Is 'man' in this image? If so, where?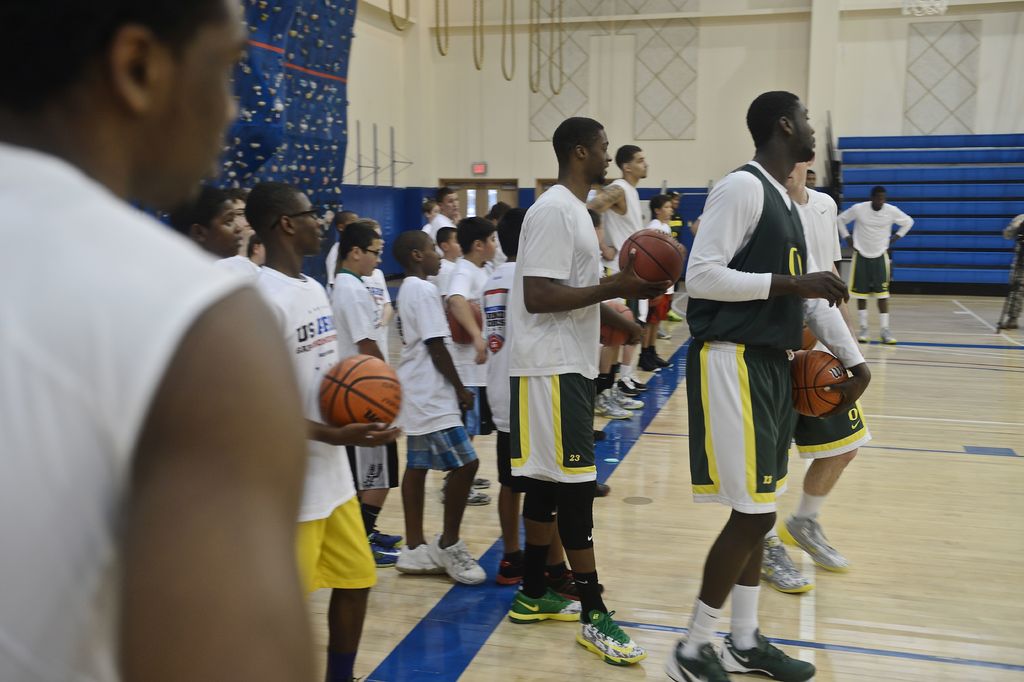
Yes, at 662 101 870 632.
